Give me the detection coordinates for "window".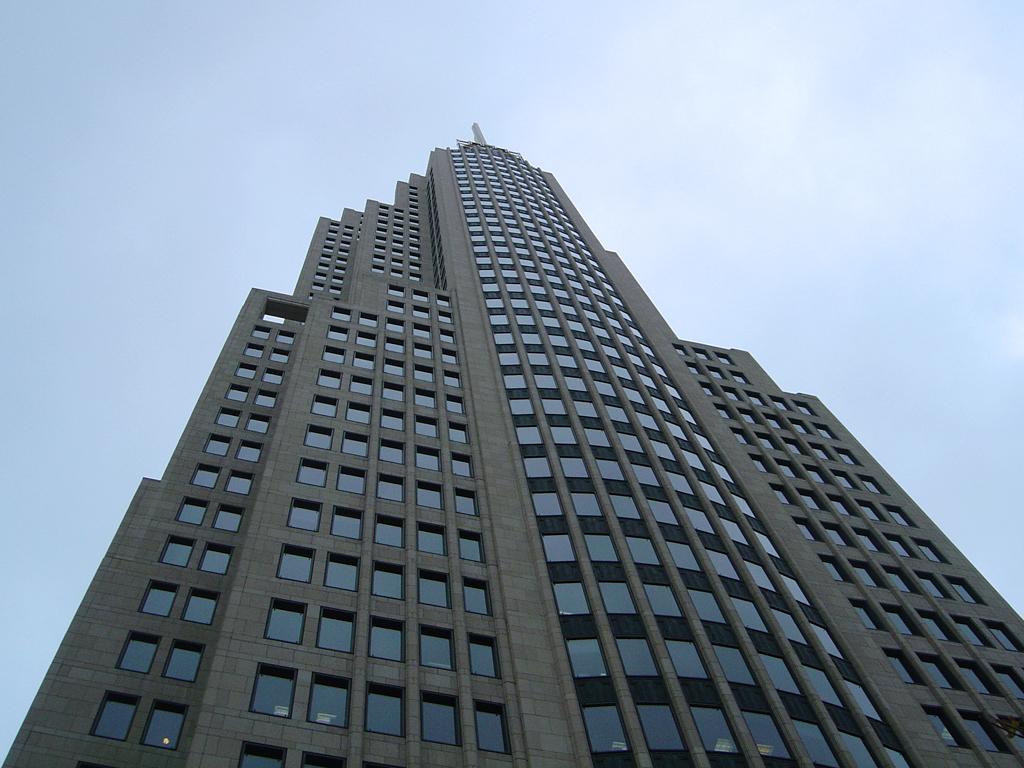
select_region(367, 687, 407, 736).
